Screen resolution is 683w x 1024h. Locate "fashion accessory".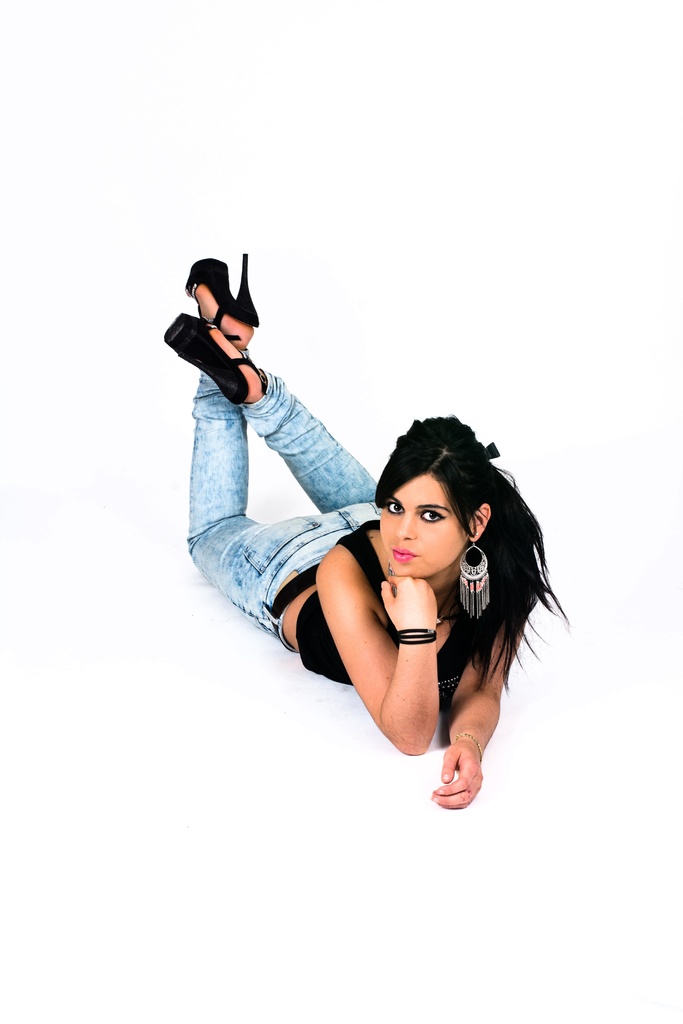
box=[452, 729, 484, 776].
